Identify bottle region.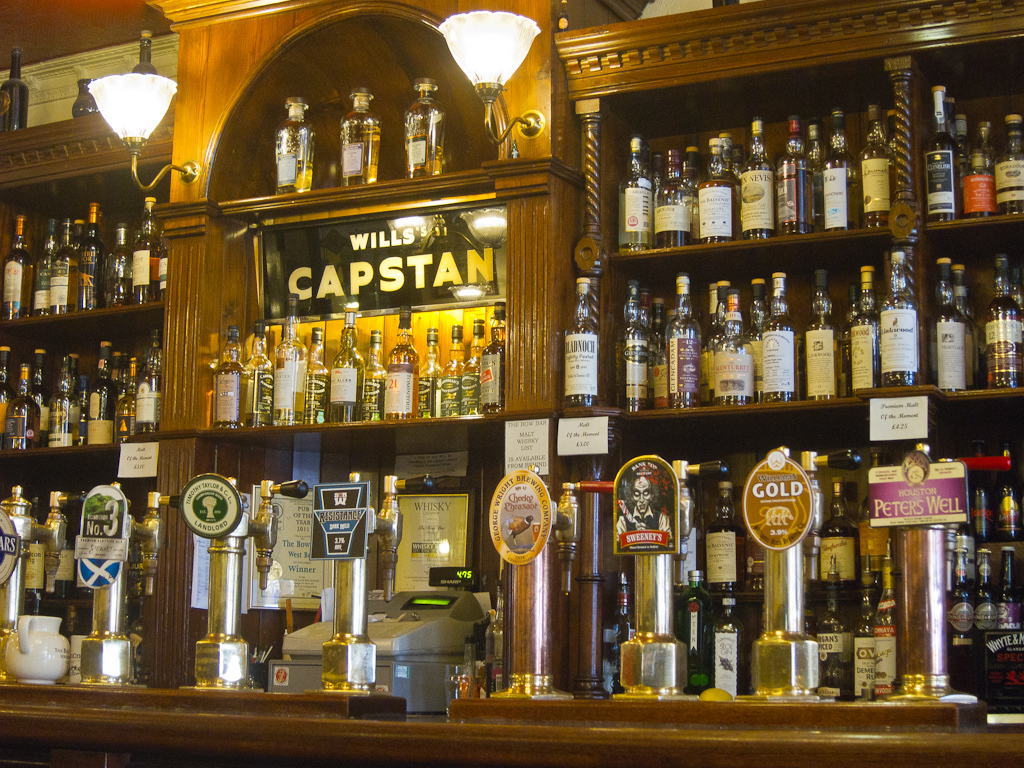
Region: 274:96:317:194.
